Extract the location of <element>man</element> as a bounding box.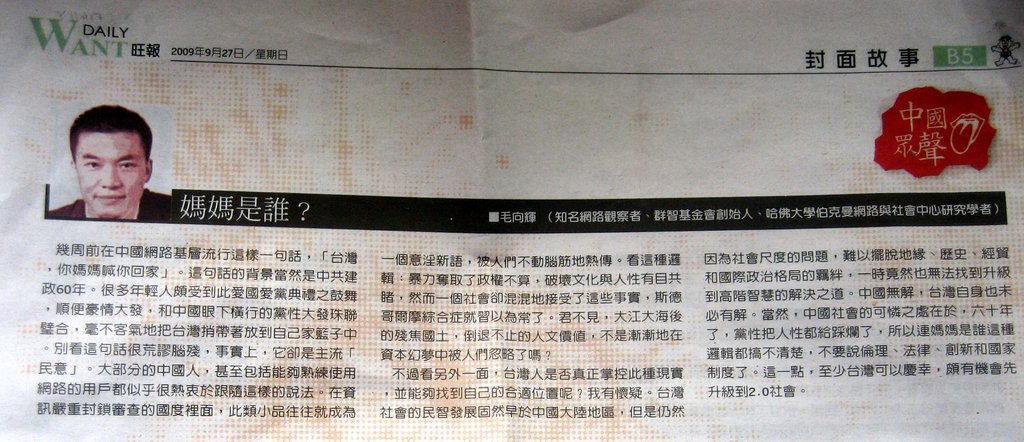
rect(38, 100, 181, 223).
